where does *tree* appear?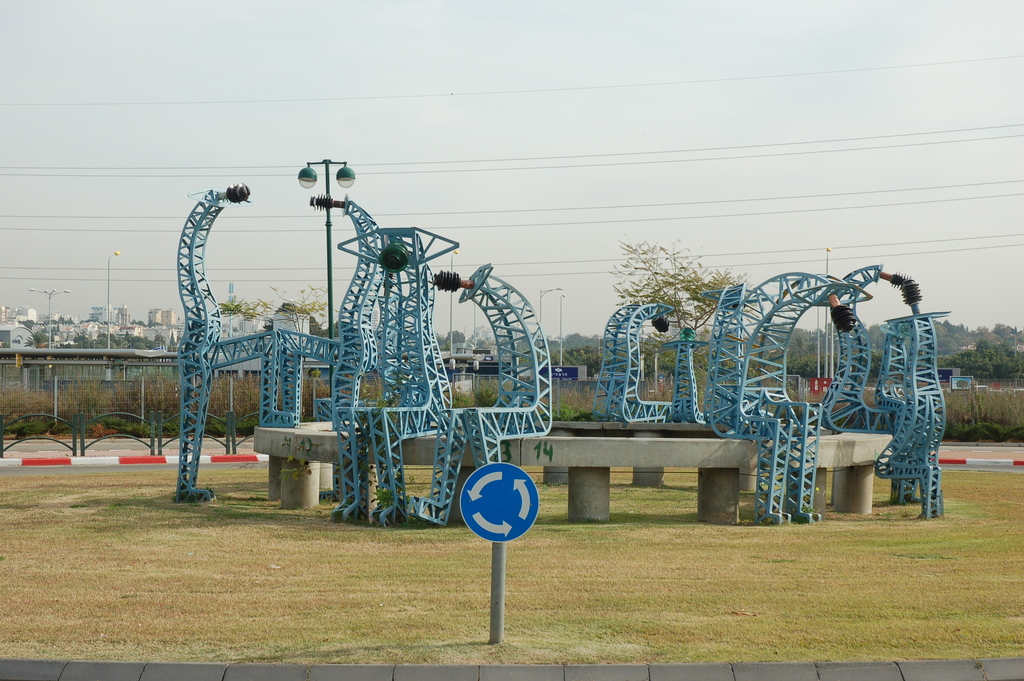
Appears at (303,366,323,389).
